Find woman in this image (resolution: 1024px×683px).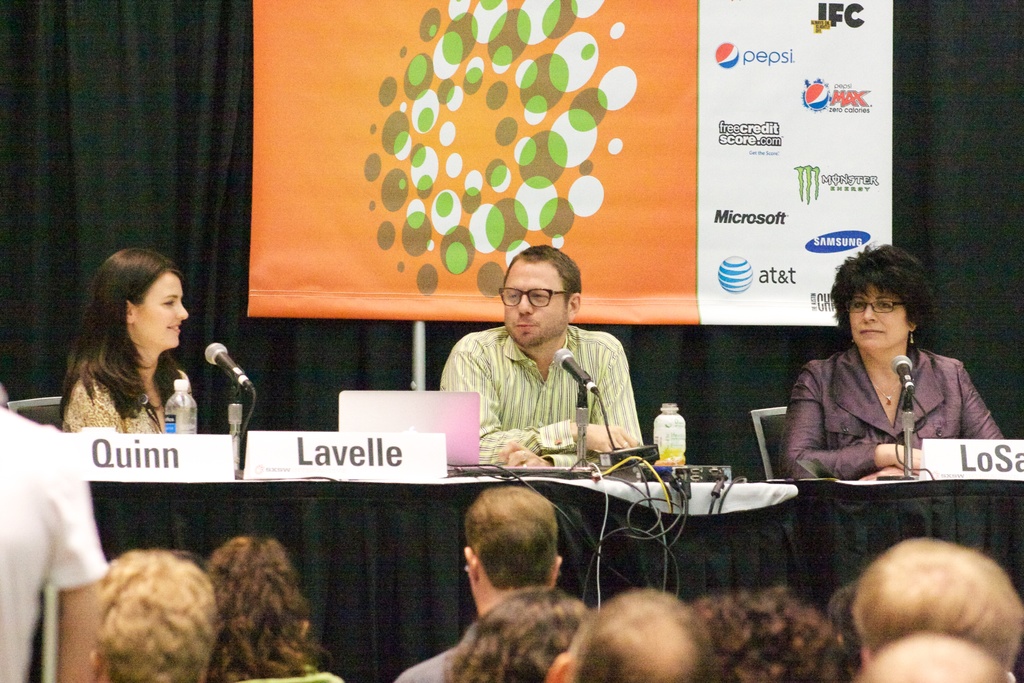
(x1=776, y1=238, x2=1002, y2=483).
